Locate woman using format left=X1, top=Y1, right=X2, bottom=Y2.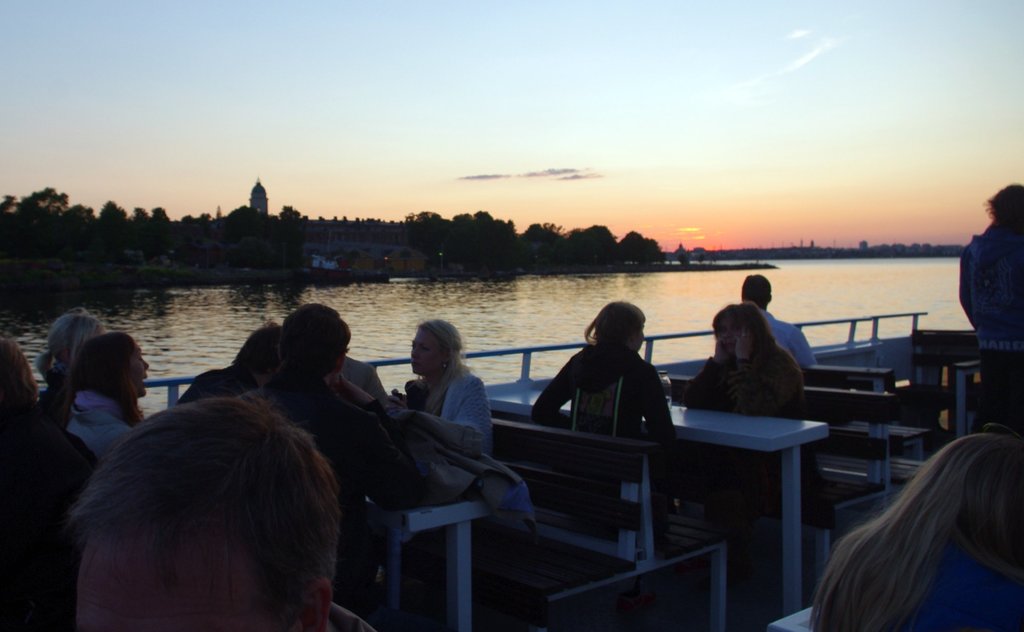
left=674, top=298, right=819, bottom=510.
